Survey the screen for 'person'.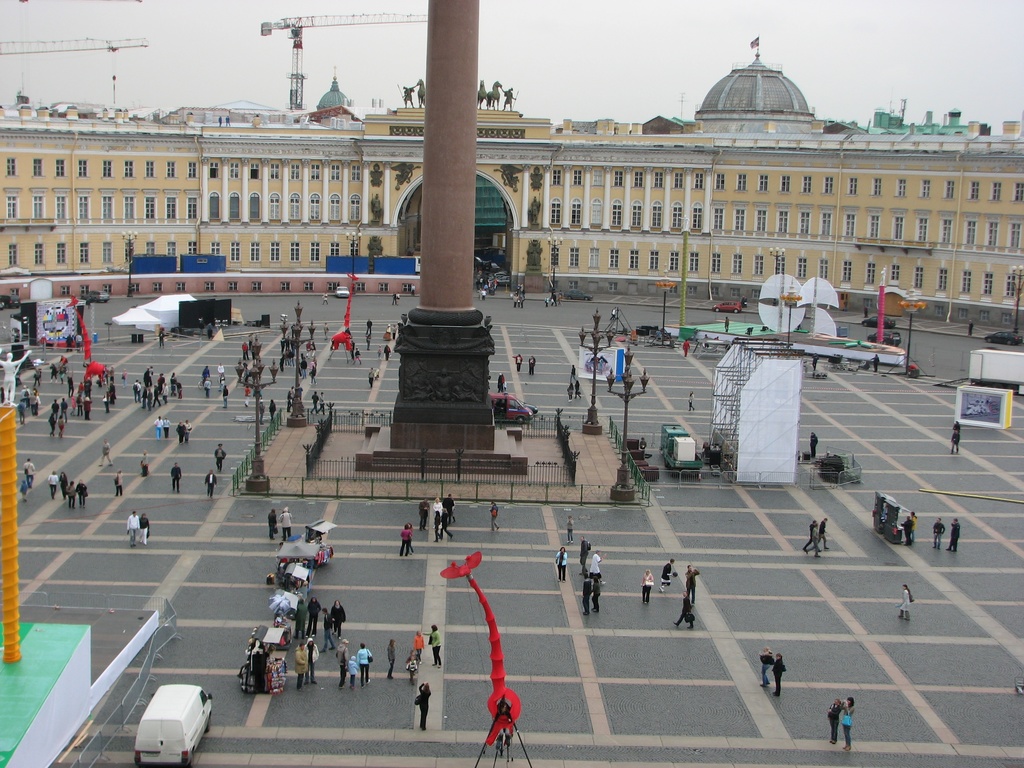
Survey found: {"x1": 662, "y1": 554, "x2": 680, "y2": 591}.
